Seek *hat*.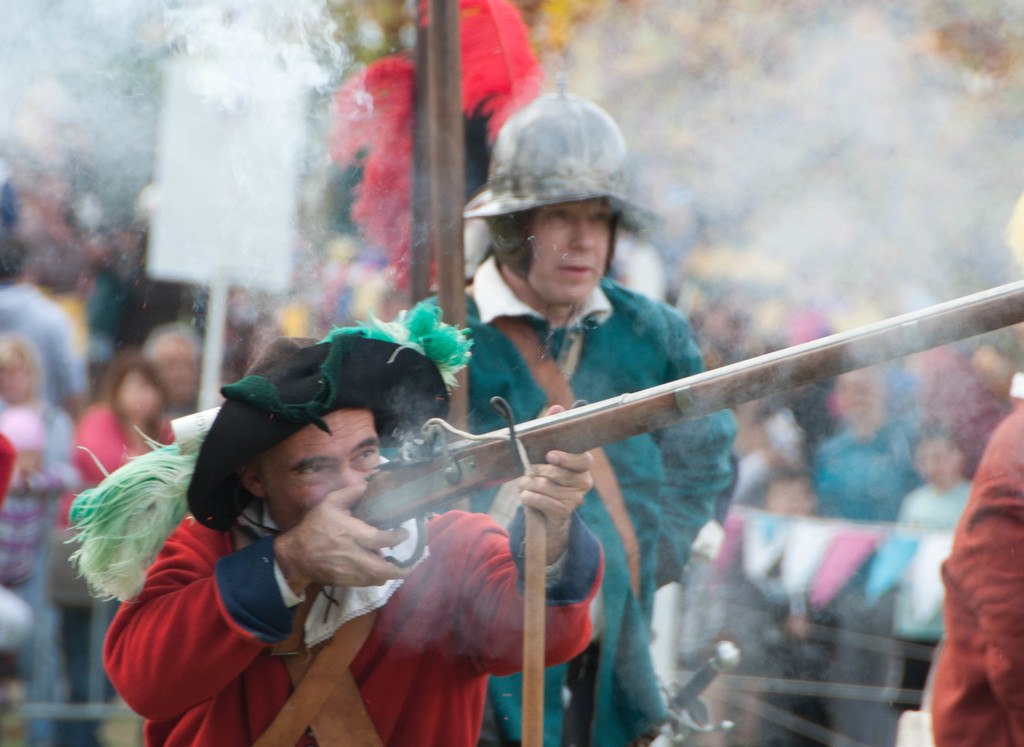
box=[187, 326, 453, 531].
